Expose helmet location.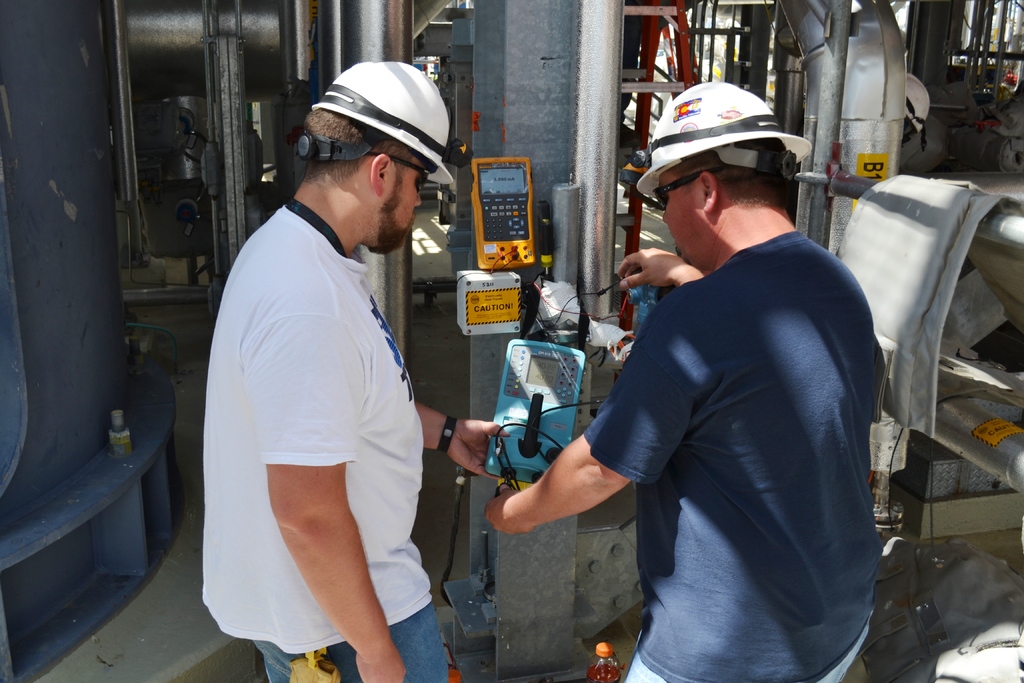
Exposed at 861, 76, 948, 145.
